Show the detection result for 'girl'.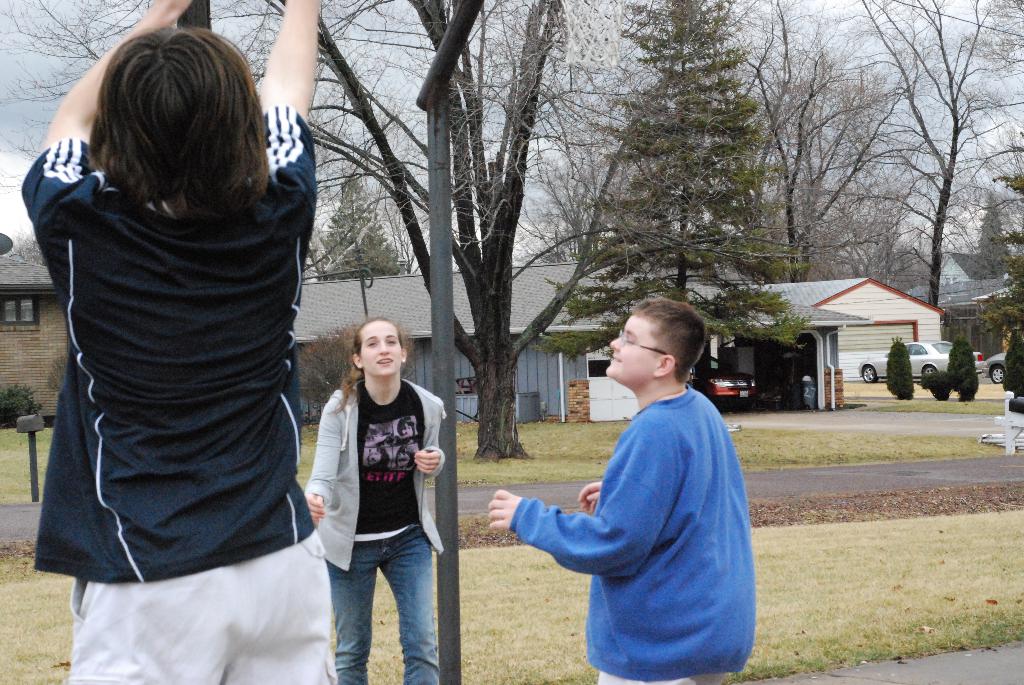
pyautogui.locateOnScreen(284, 303, 460, 683).
